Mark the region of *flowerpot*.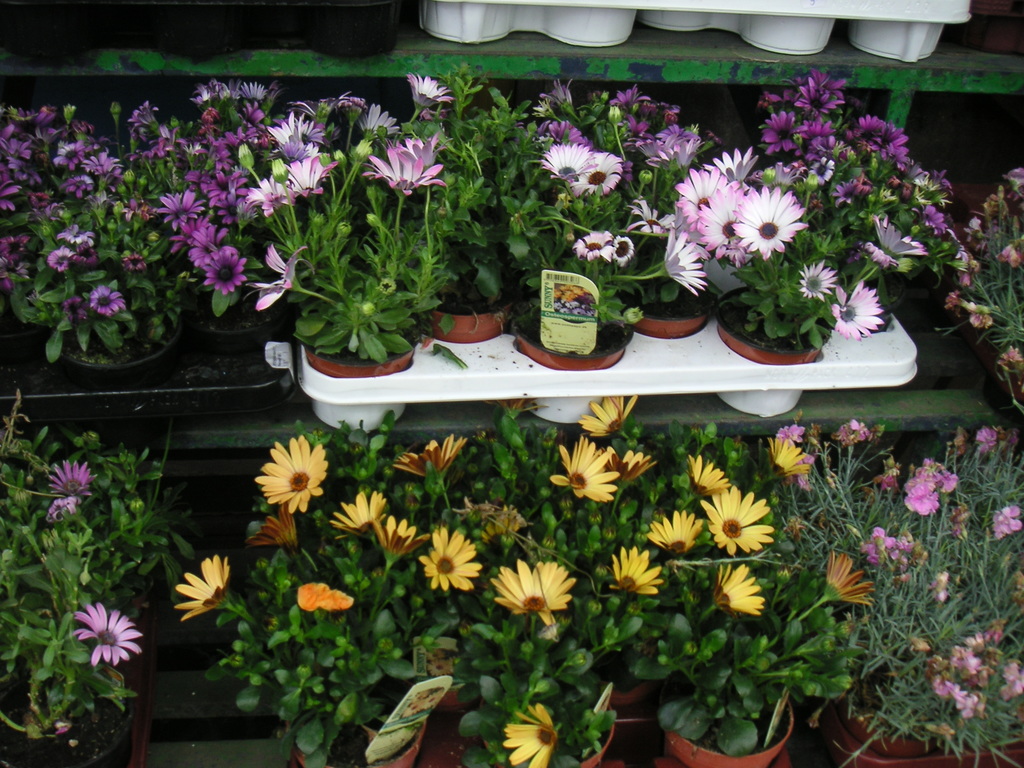
Region: rect(418, 289, 515, 345).
